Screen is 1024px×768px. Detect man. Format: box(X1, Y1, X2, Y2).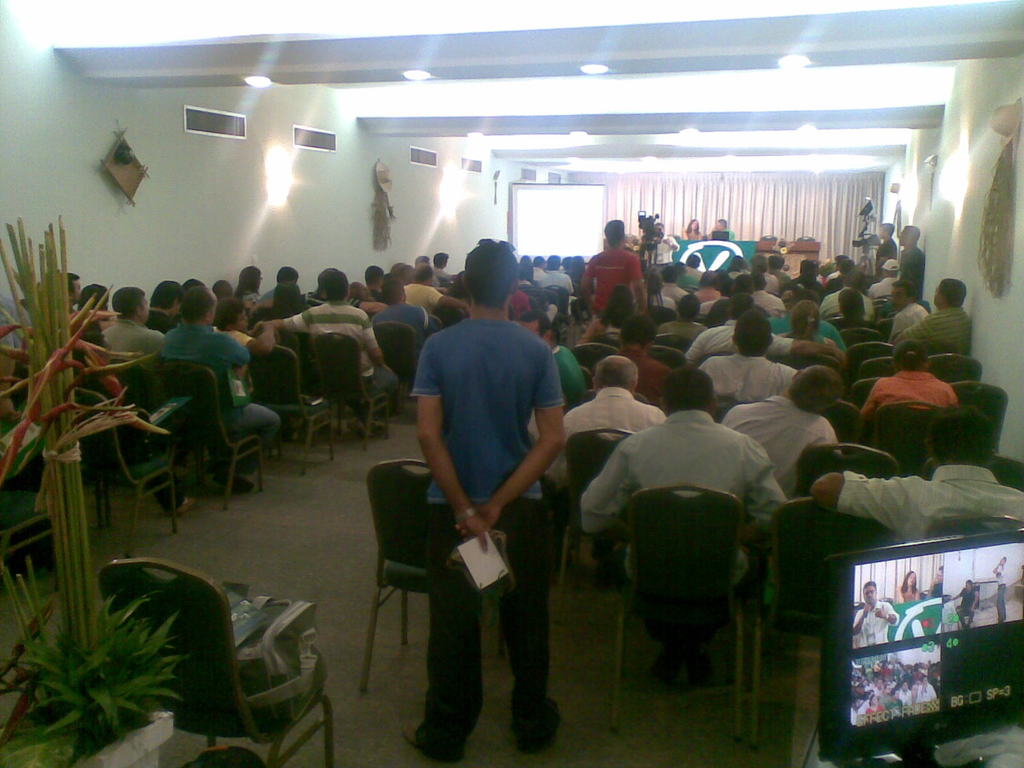
box(426, 250, 463, 286).
